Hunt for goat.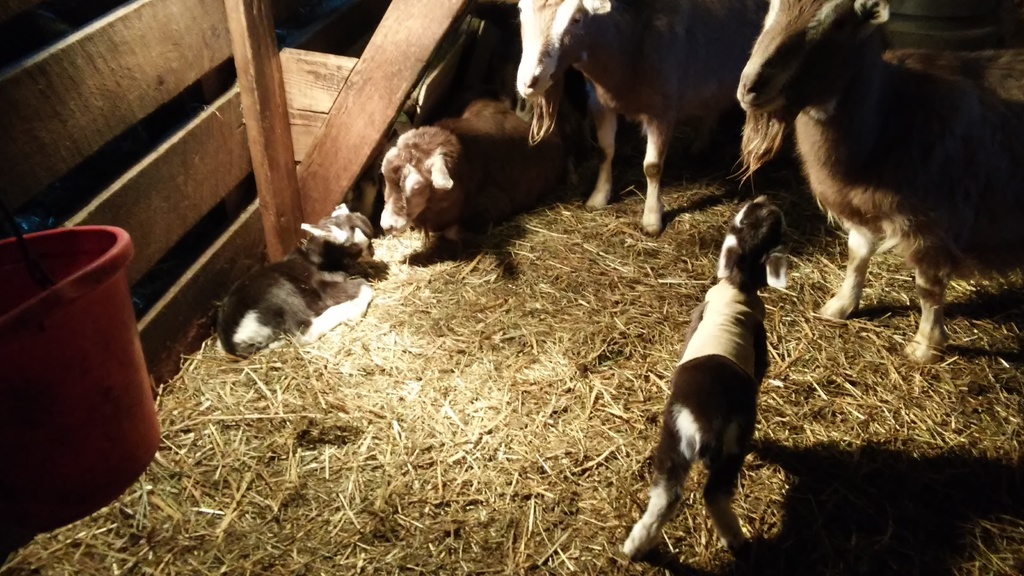
Hunted down at box(217, 202, 378, 362).
